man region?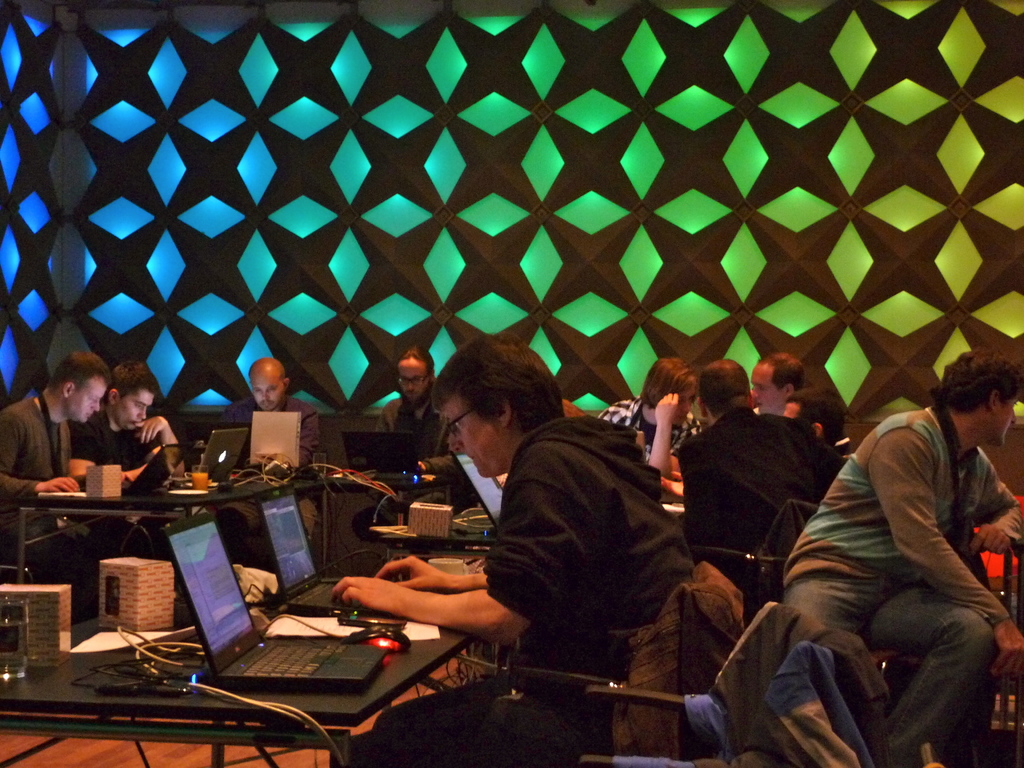
bbox=[595, 349, 704, 470]
